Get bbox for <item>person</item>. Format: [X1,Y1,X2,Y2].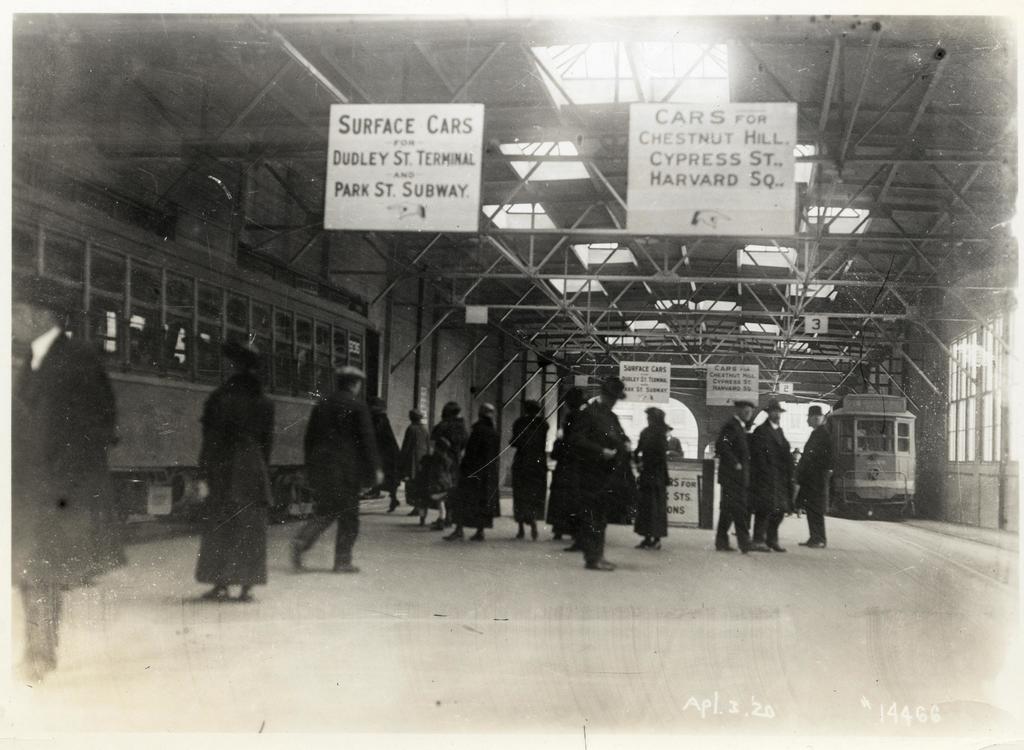
[197,336,273,610].
